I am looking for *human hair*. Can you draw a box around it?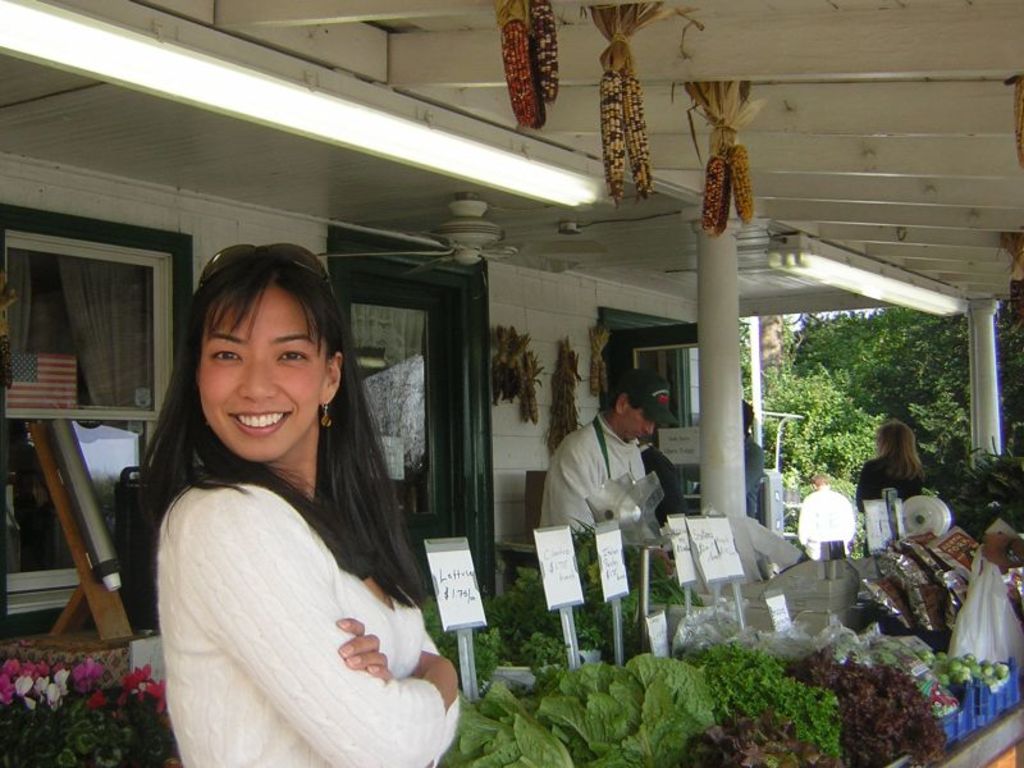
Sure, the bounding box is pyautogui.locateOnScreen(604, 380, 641, 410).
